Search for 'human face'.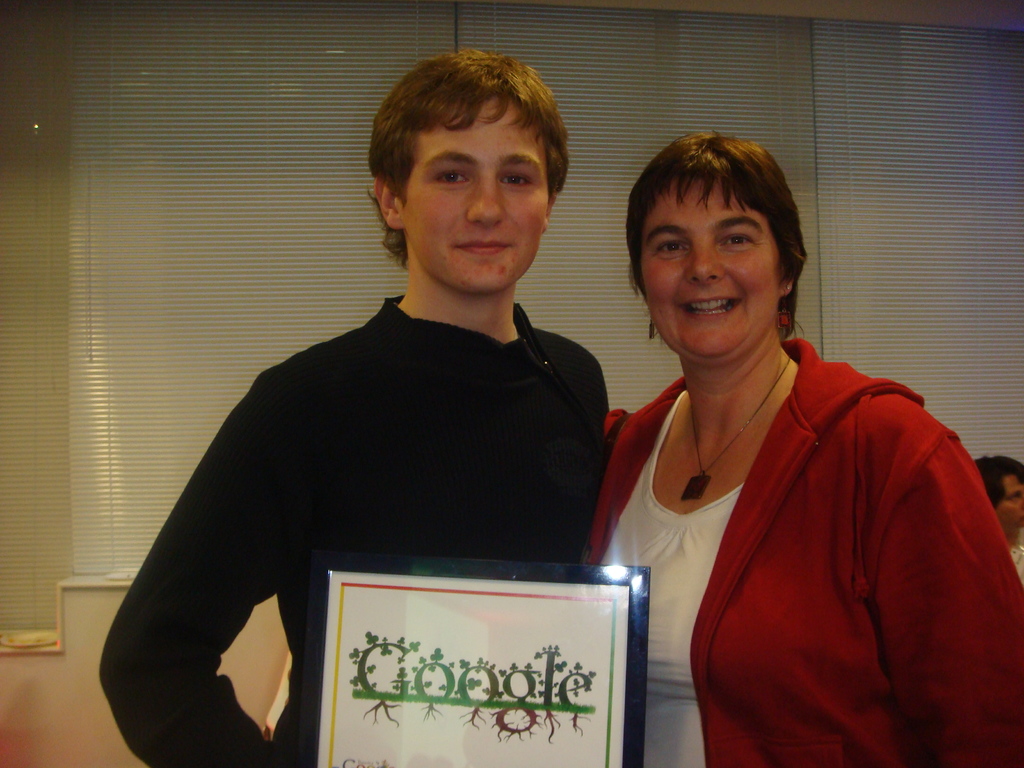
Found at box(640, 173, 781, 358).
